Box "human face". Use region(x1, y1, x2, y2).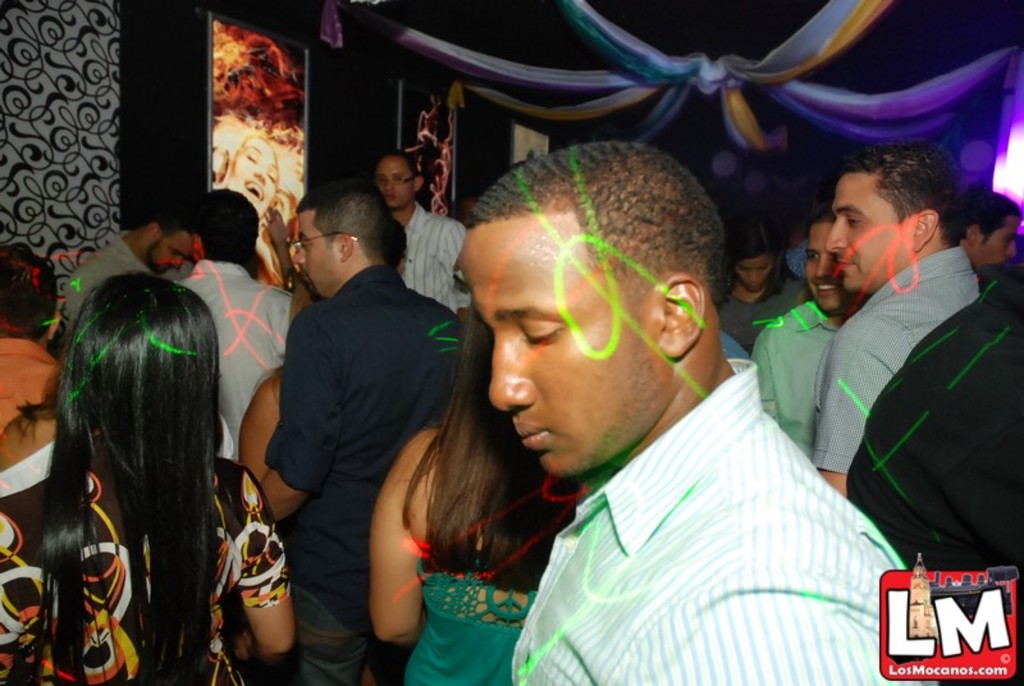
region(454, 229, 648, 476).
